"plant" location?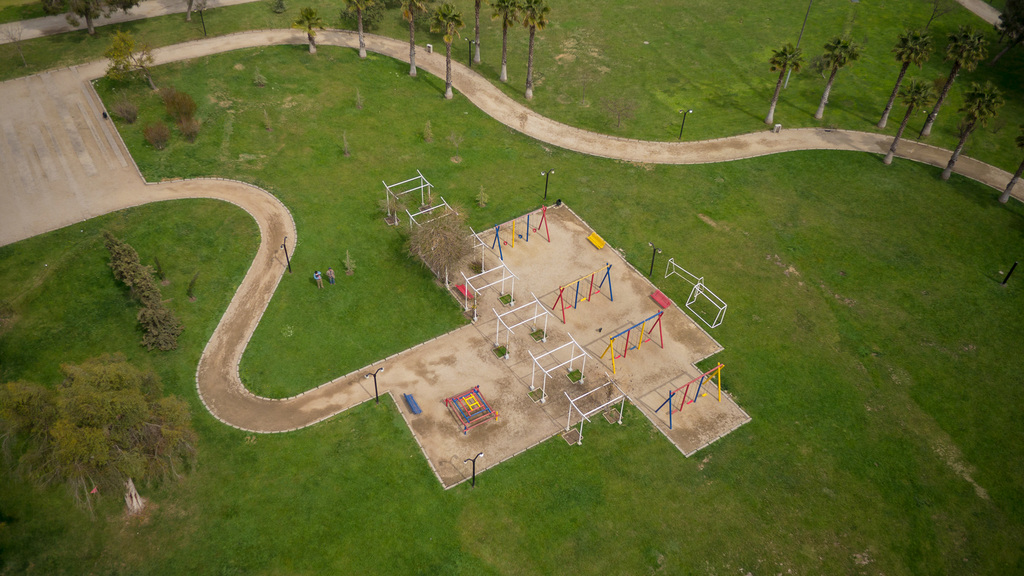
{"left": 113, "top": 95, "right": 142, "bottom": 122}
